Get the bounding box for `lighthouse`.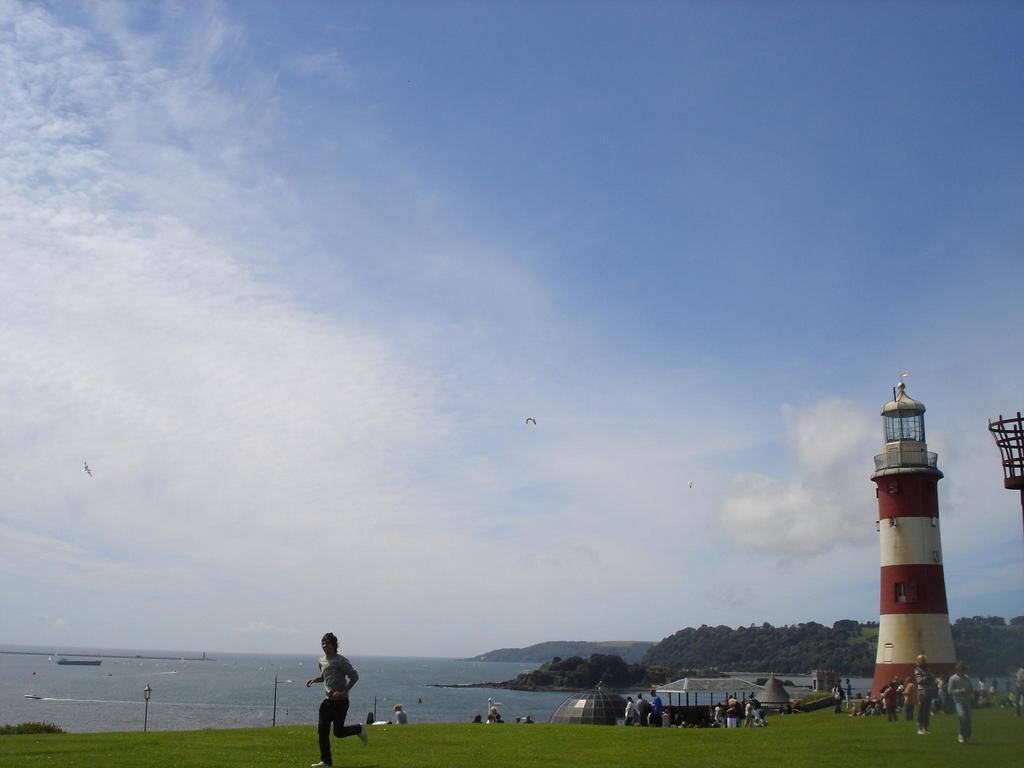
[x1=853, y1=379, x2=979, y2=730].
